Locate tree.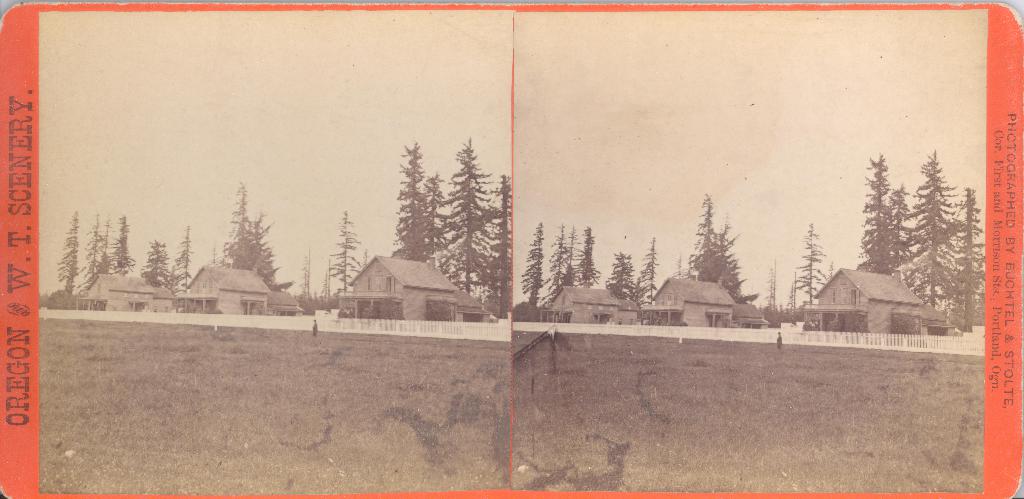
Bounding box: box(694, 193, 758, 304).
